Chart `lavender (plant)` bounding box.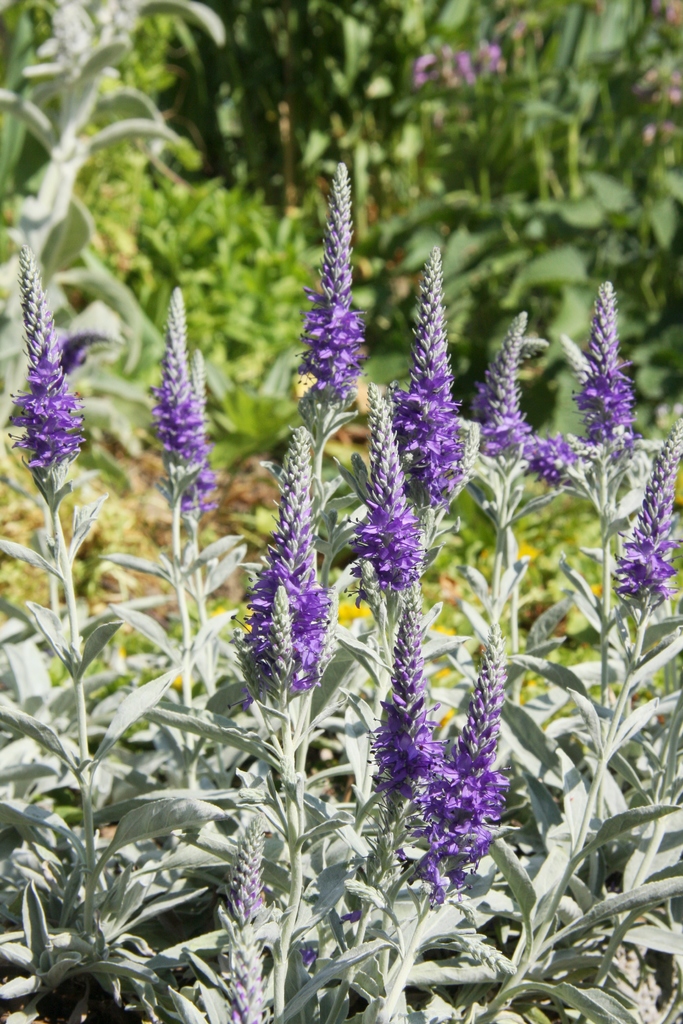
Charted: left=1, top=237, right=83, bottom=507.
